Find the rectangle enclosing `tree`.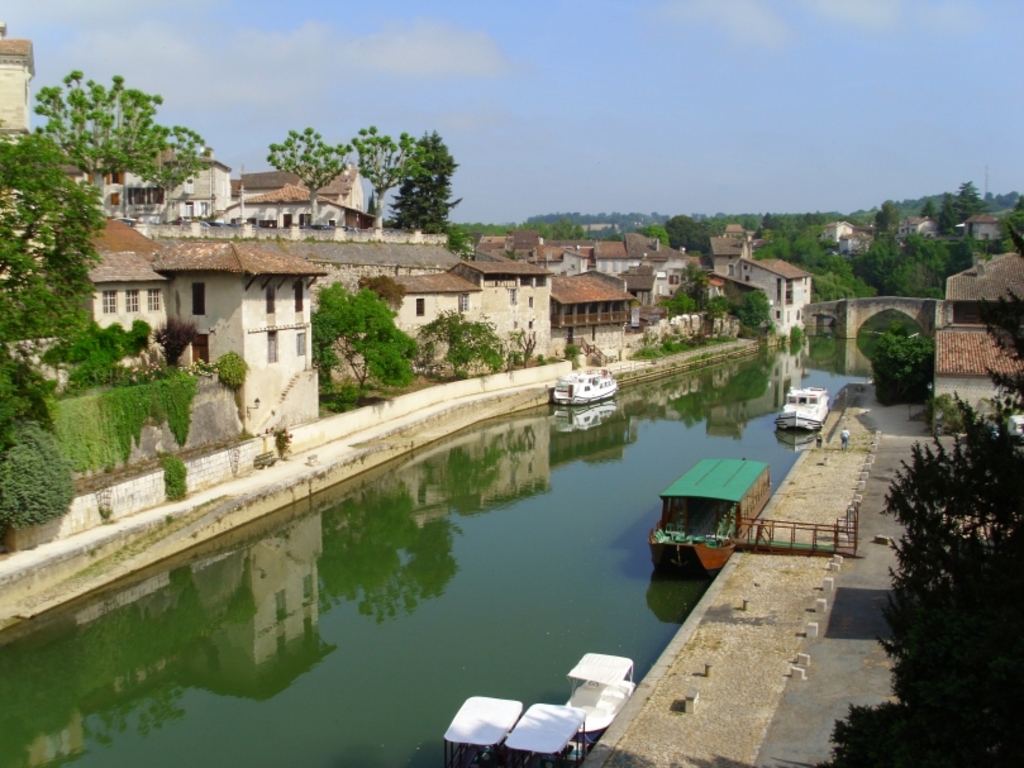
[left=309, top=281, right=420, bottom=390].
